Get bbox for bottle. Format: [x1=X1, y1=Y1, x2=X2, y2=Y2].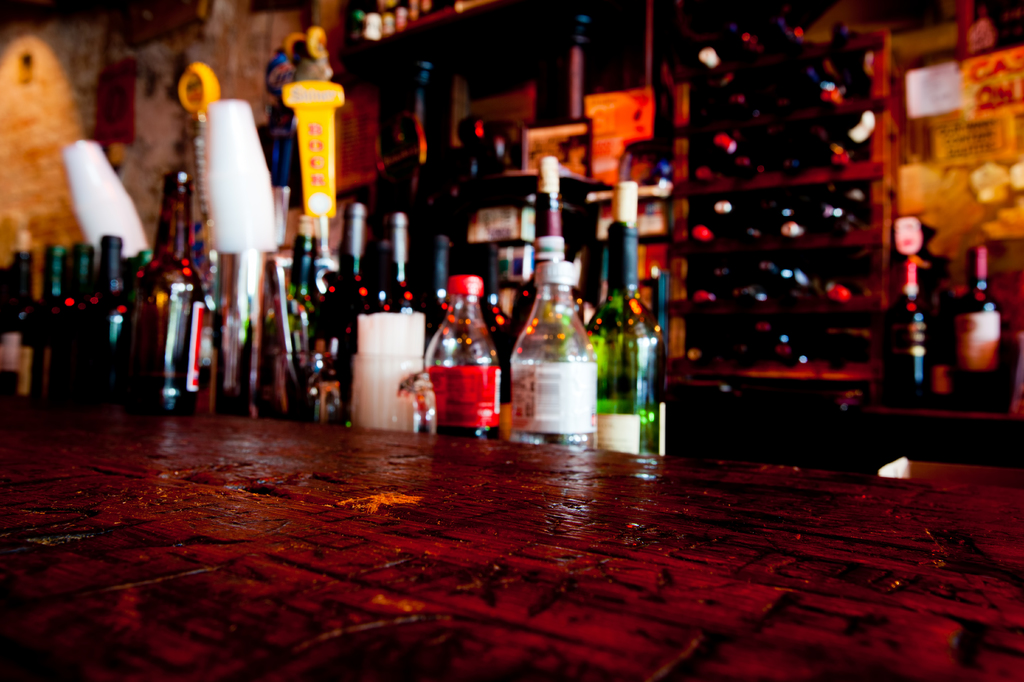
[x1=406, y1=45, x2=444, y2=168].
